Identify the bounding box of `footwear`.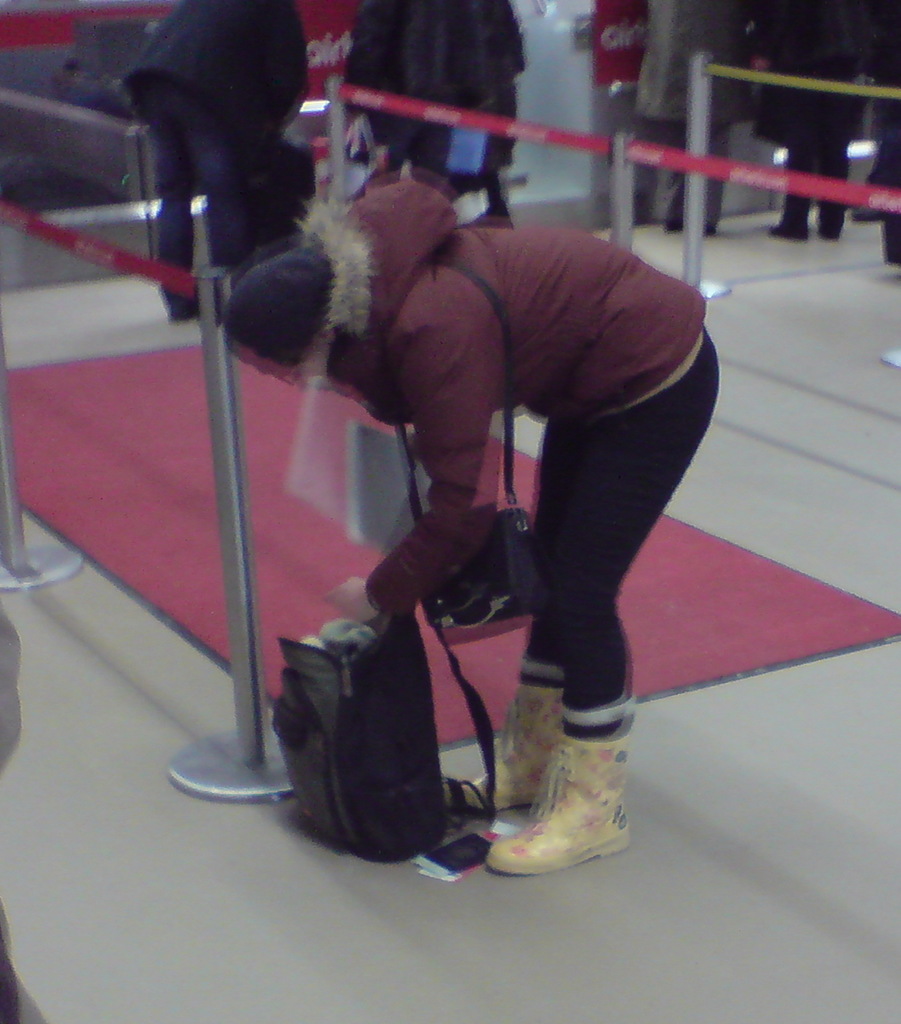
box=[433, 681, 565, 828].
